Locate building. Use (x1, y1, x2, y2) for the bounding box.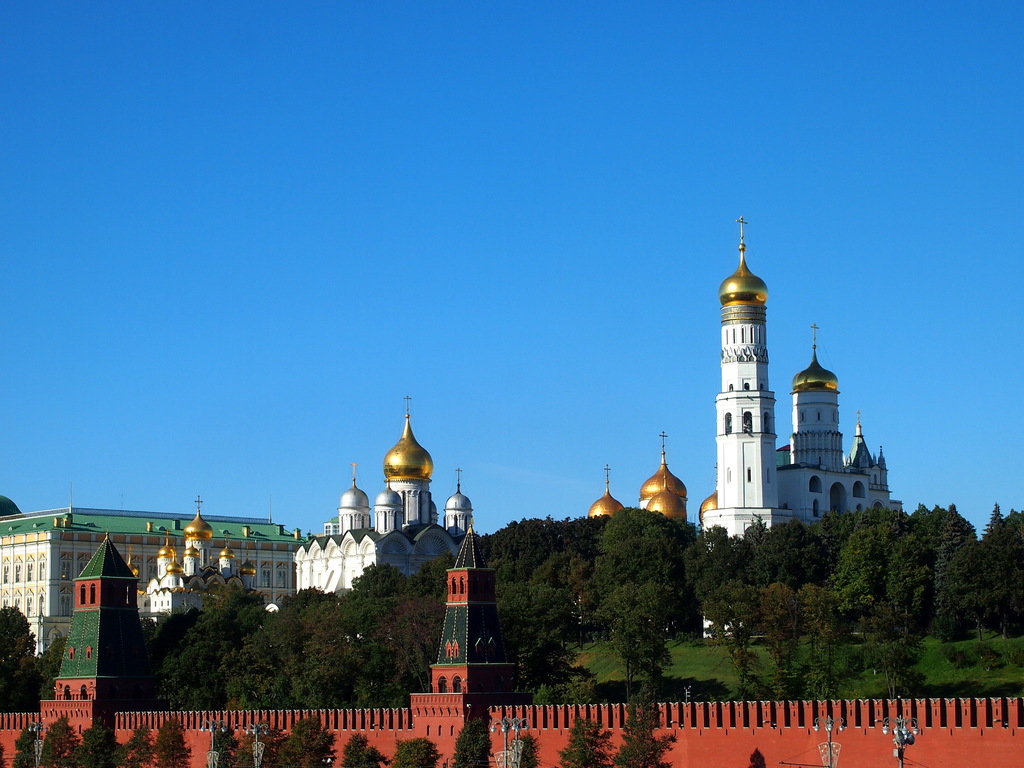
(136, 494, 259, 623).
